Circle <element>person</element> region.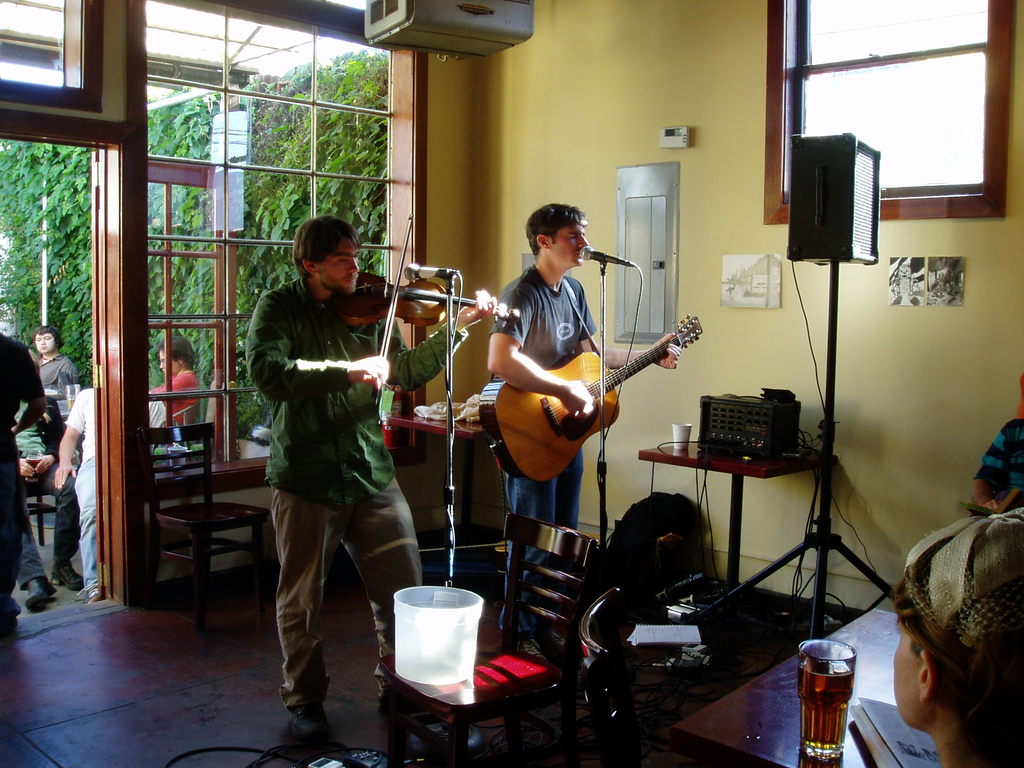
Region: box=[243, 207, 483, 758].
